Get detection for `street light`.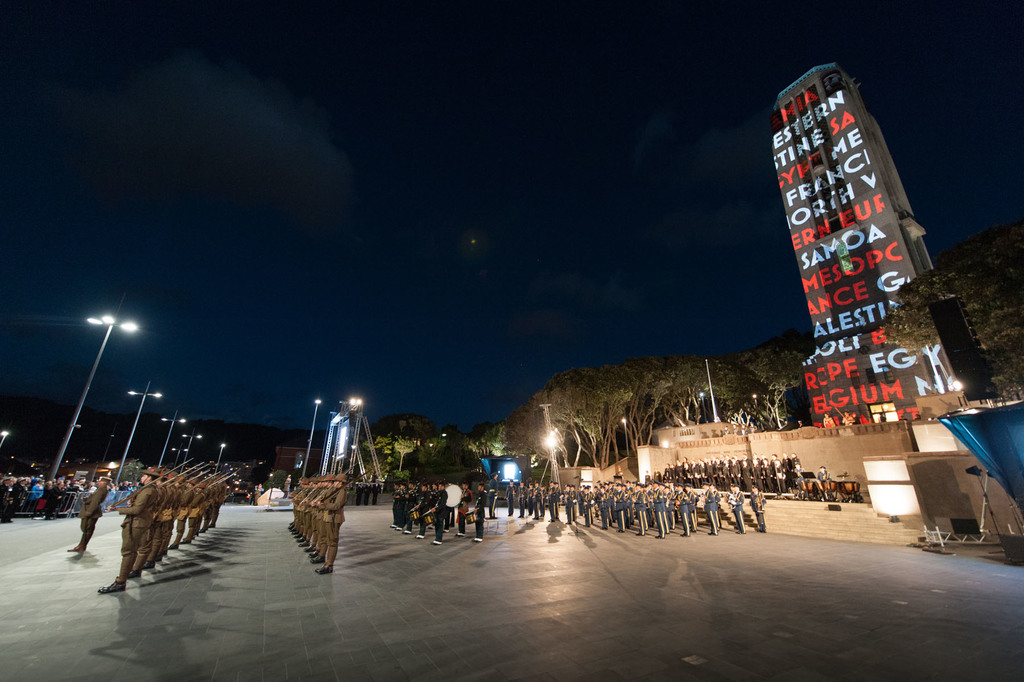
Detection: 181,426,202,472.
